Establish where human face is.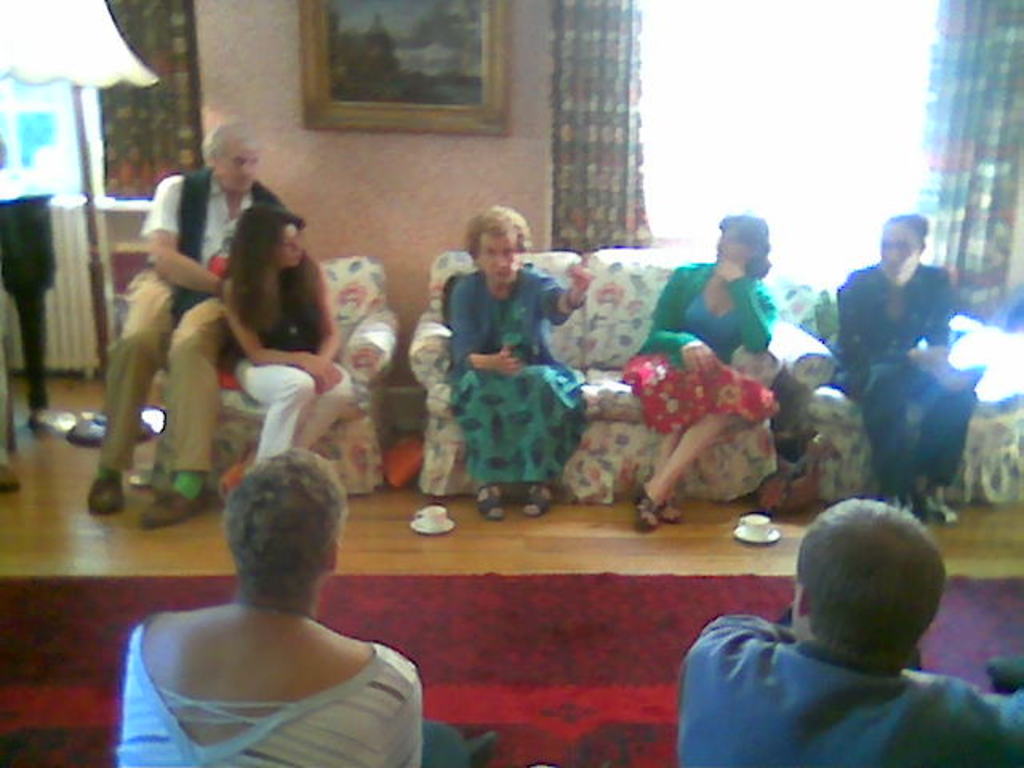
Established at select_region(278, 226, 302, 267).
